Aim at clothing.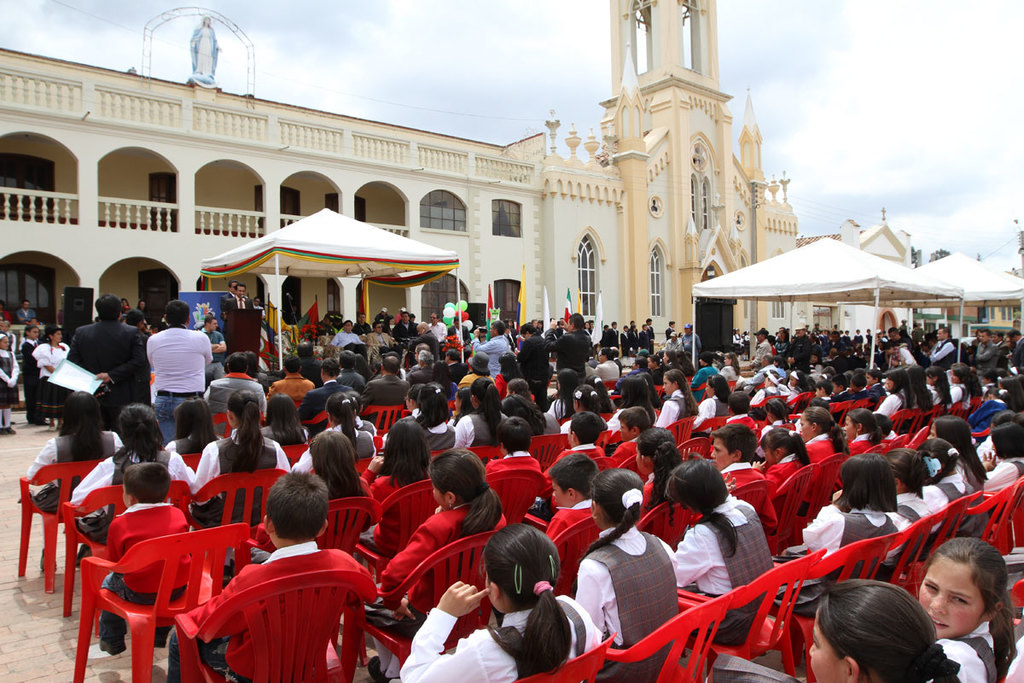
Aimed at [264, 366, 323, 407].
